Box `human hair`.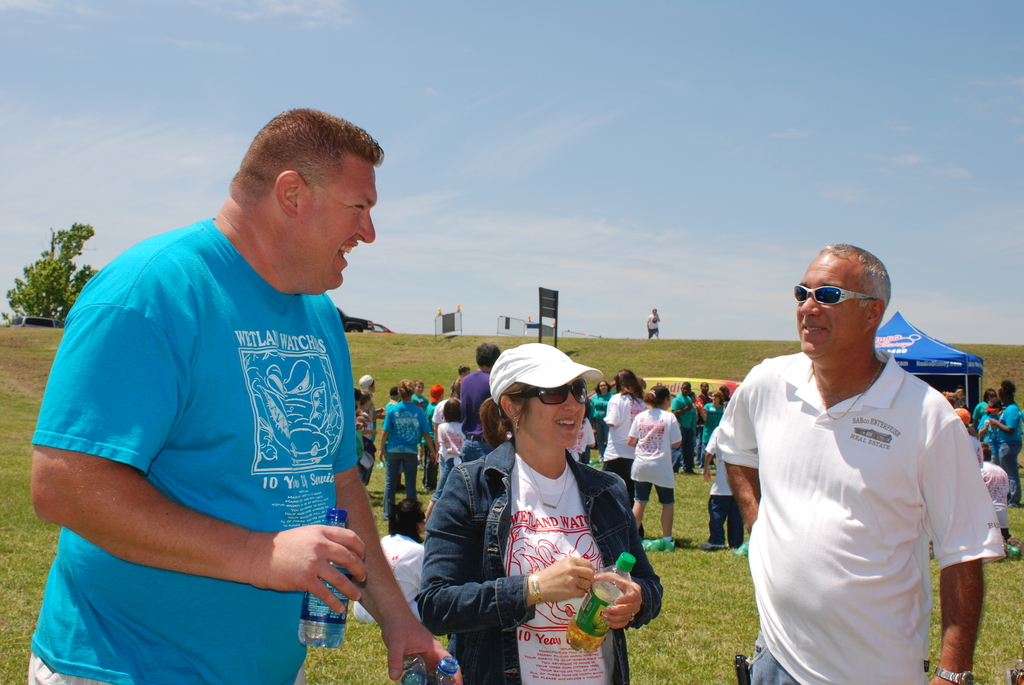
Rect(982, 388, 997, 404).
